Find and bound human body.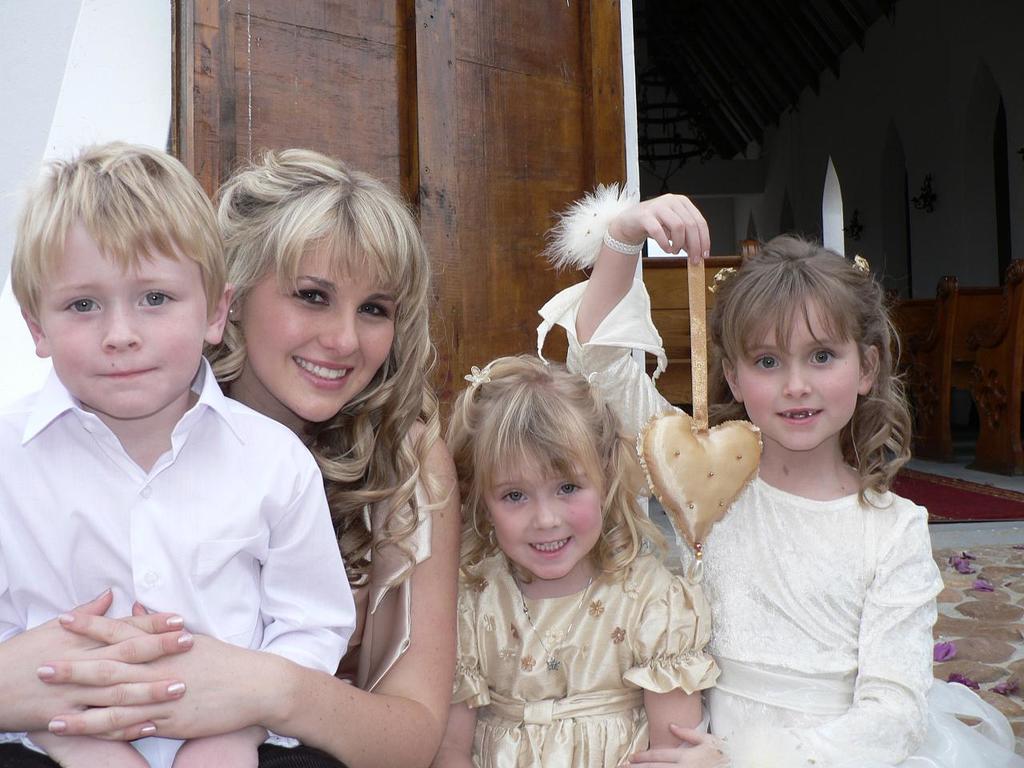
Bound: region(466, 543, 703, 762).
